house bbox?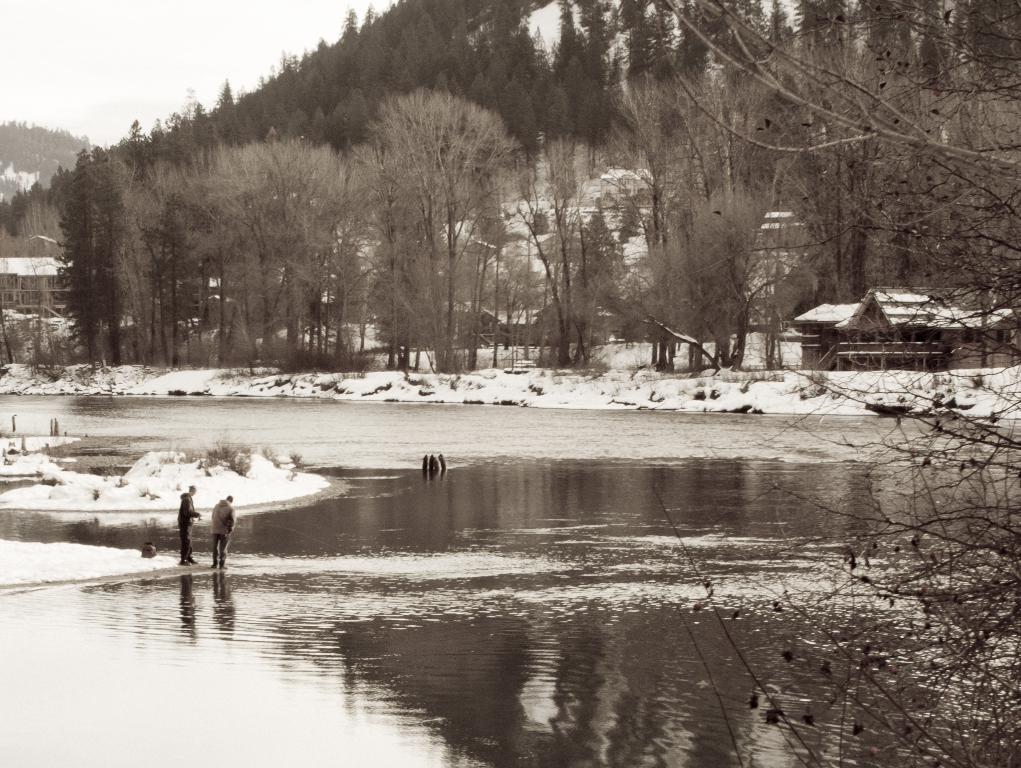
locate(1, 246, 71, 331)
